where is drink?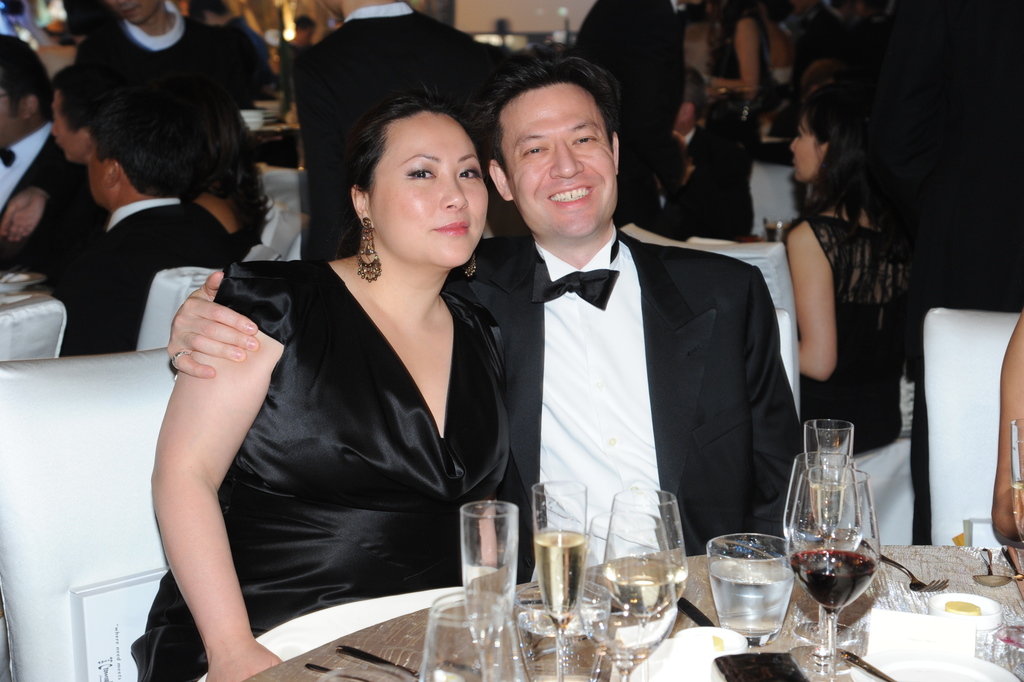
bbox(709, 559, 795, 636).
